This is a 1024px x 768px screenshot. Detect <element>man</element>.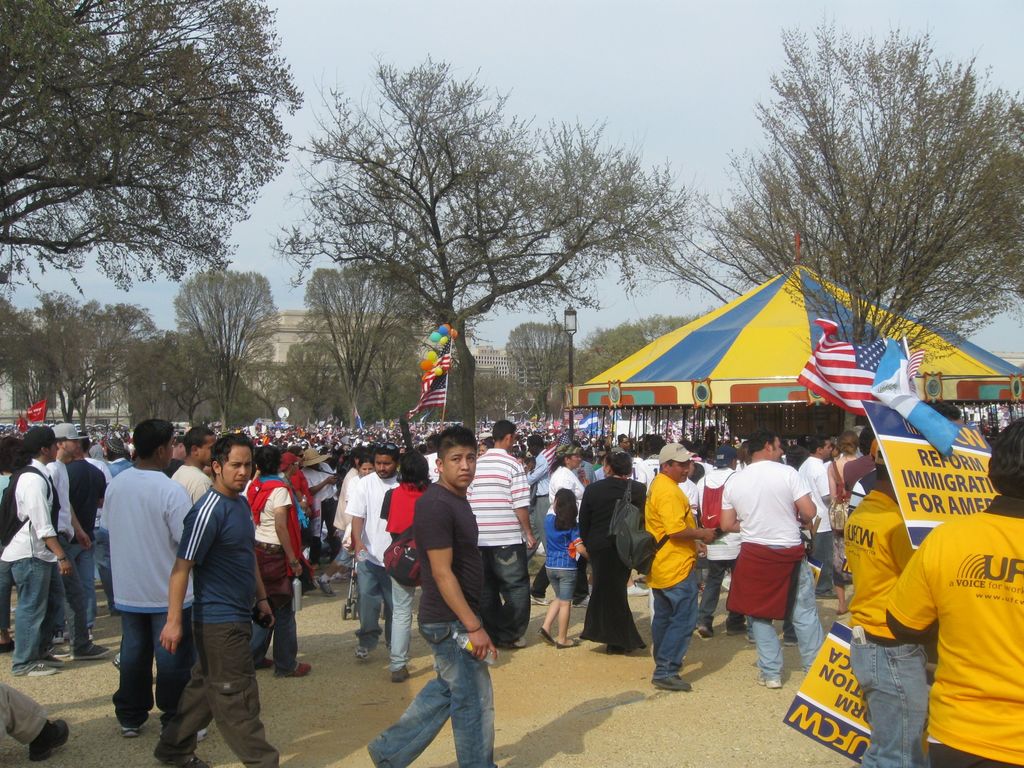
left=362, top=424, right=500, bottom=767.
